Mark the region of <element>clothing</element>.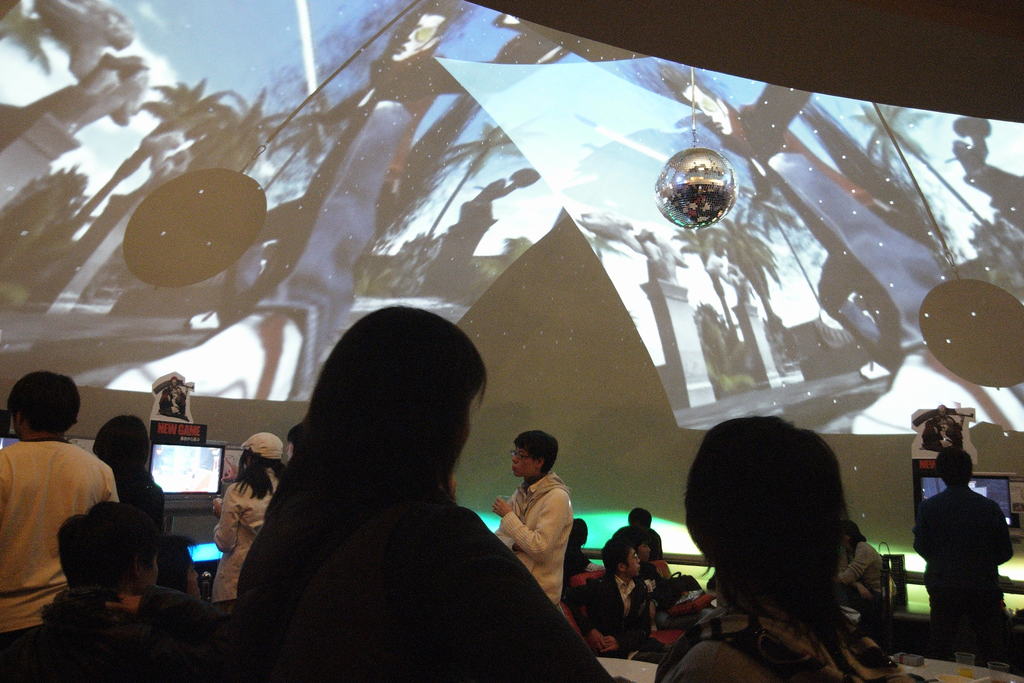
Region: 908/484/1015/667.
